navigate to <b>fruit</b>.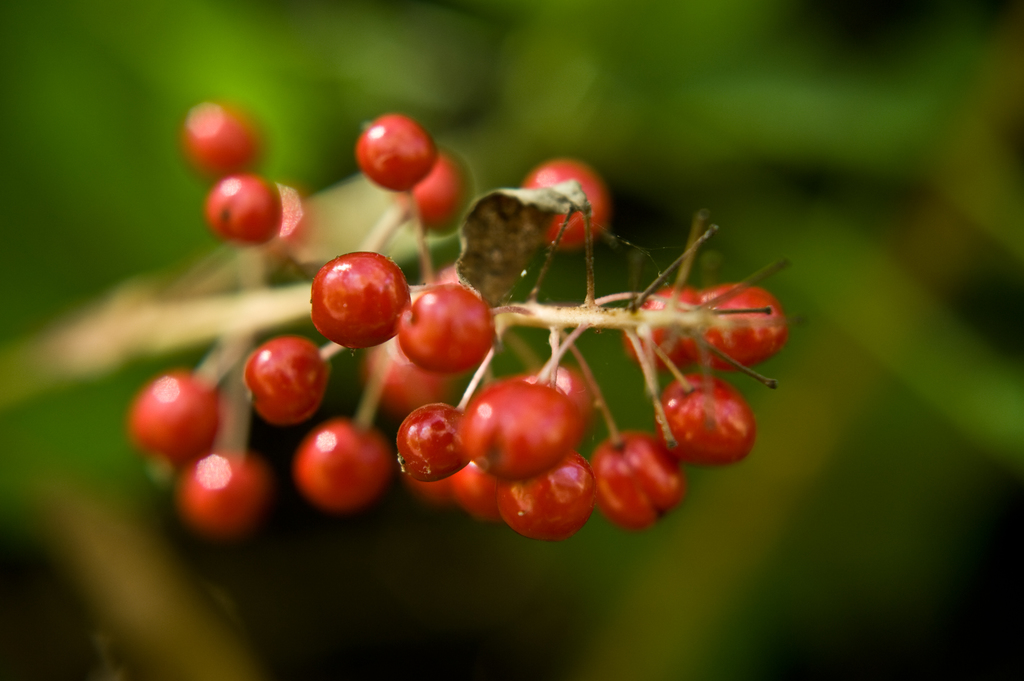
Navigation target: detection(309, 244, 412, 352).
